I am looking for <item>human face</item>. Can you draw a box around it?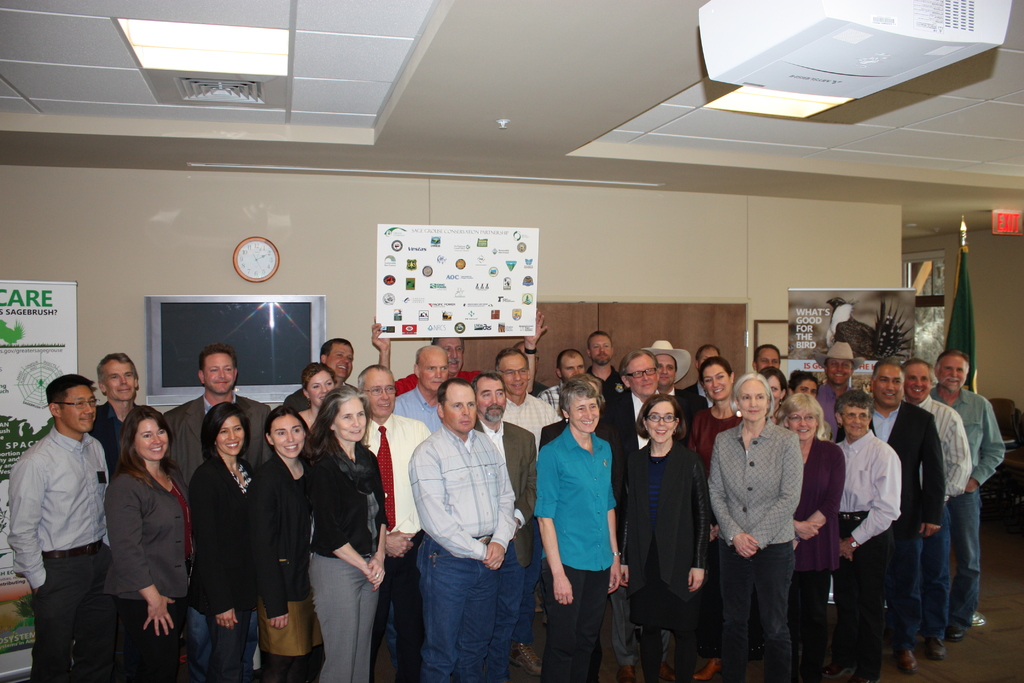
Sure, the bounding box is 568,391,600,431.
